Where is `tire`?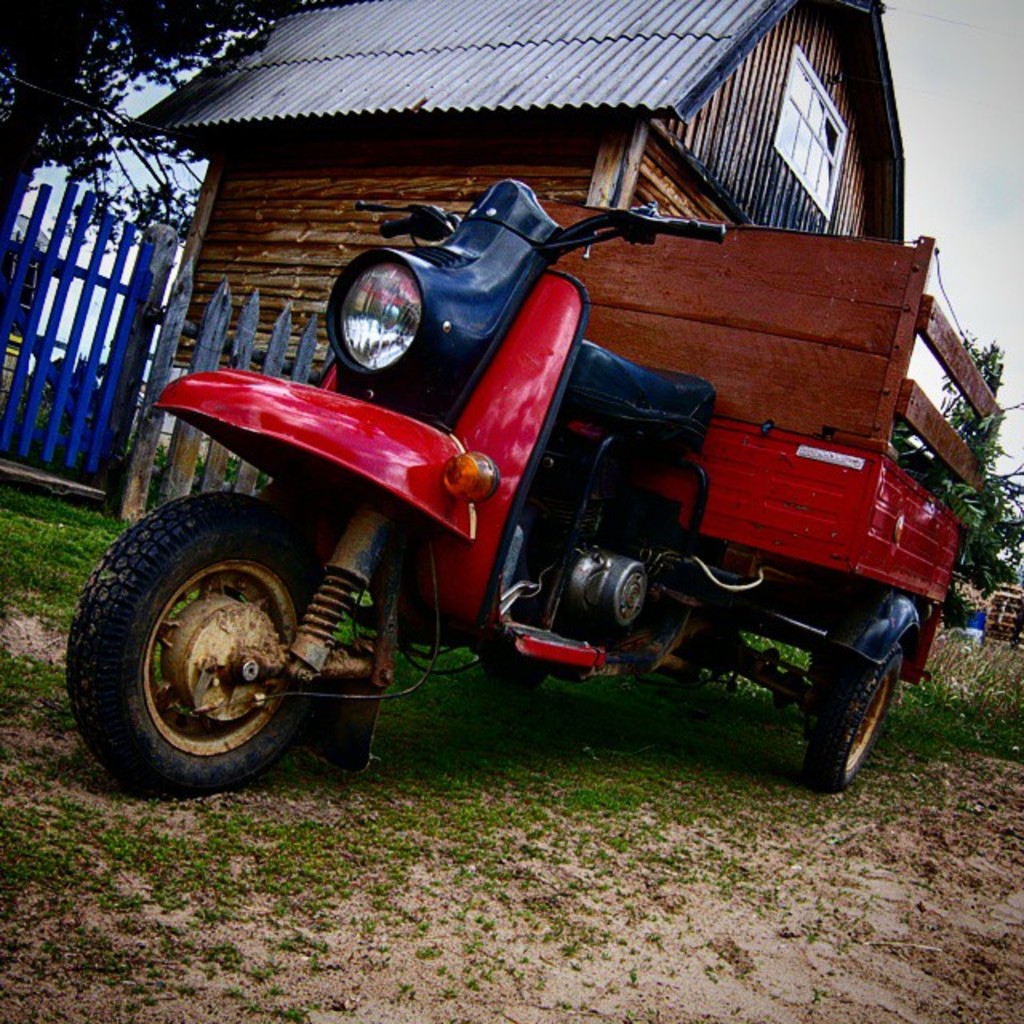
x1=485 y1=651 x2=558 y2=693.
